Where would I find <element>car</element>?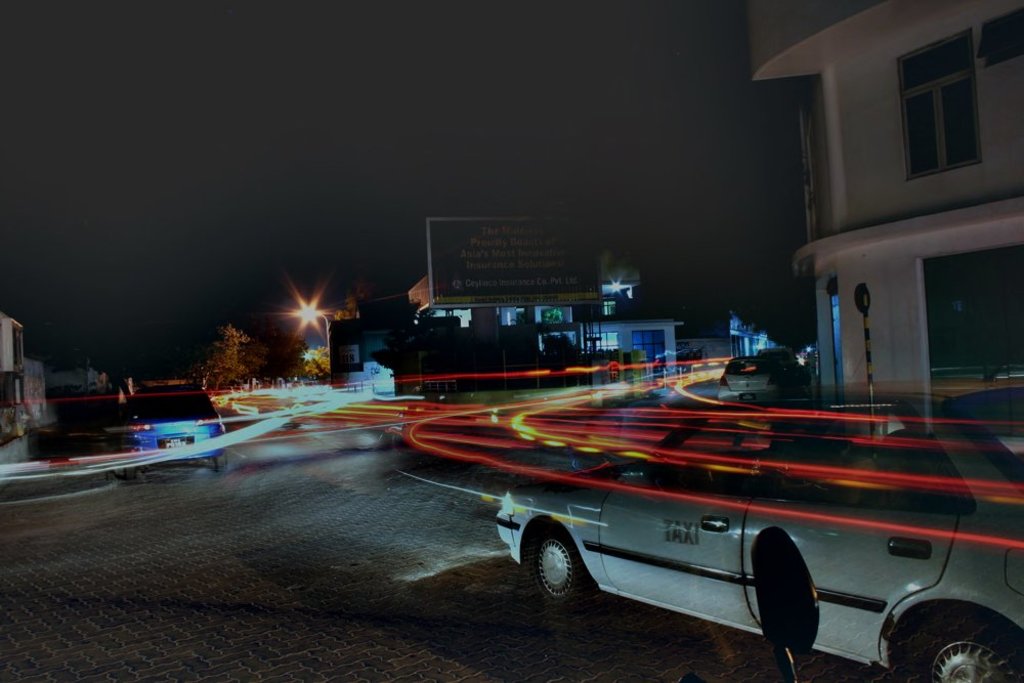
At bbox(233, 386, 244, 398).
